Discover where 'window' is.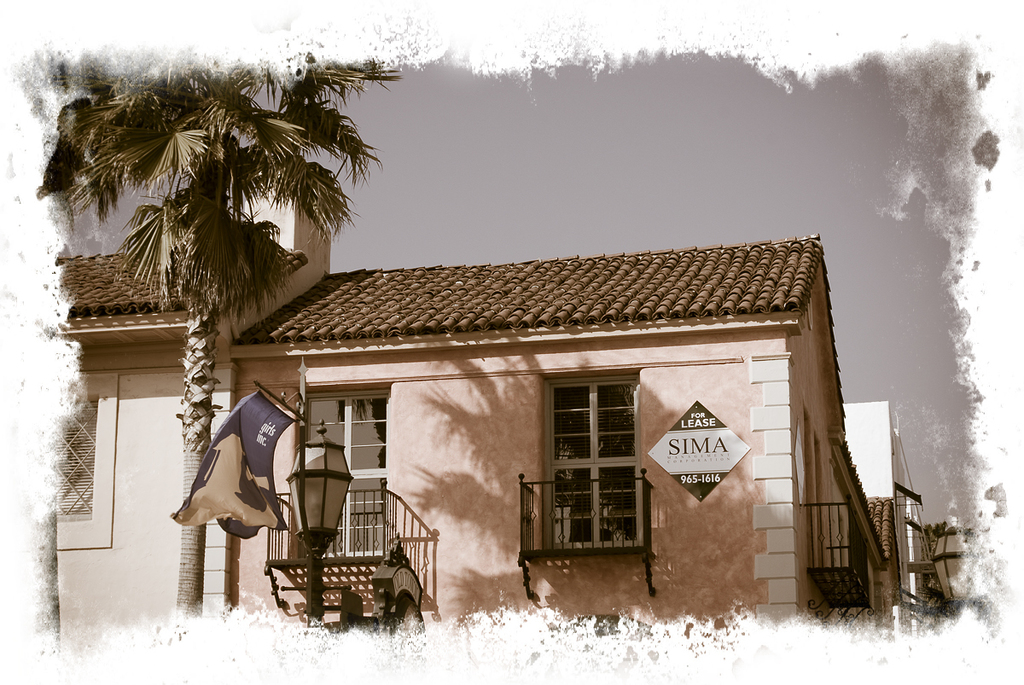
Discovered at select_region(289, 389, 387, 561).
